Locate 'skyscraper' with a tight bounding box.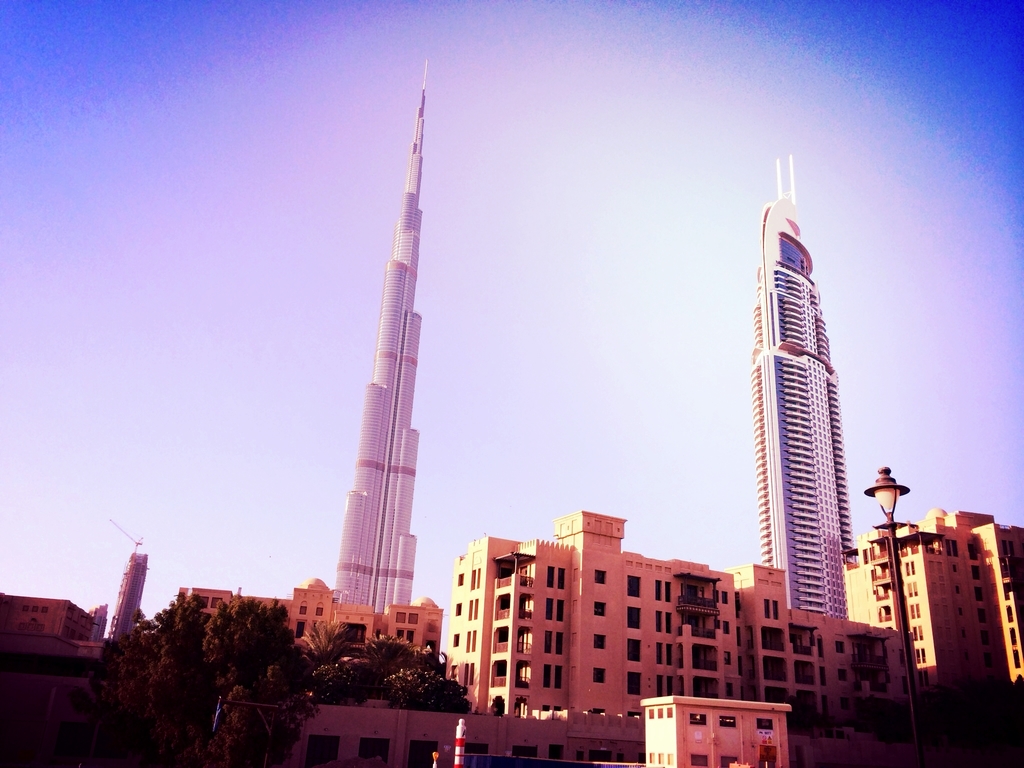
<box>731,151,880,671</box>.
